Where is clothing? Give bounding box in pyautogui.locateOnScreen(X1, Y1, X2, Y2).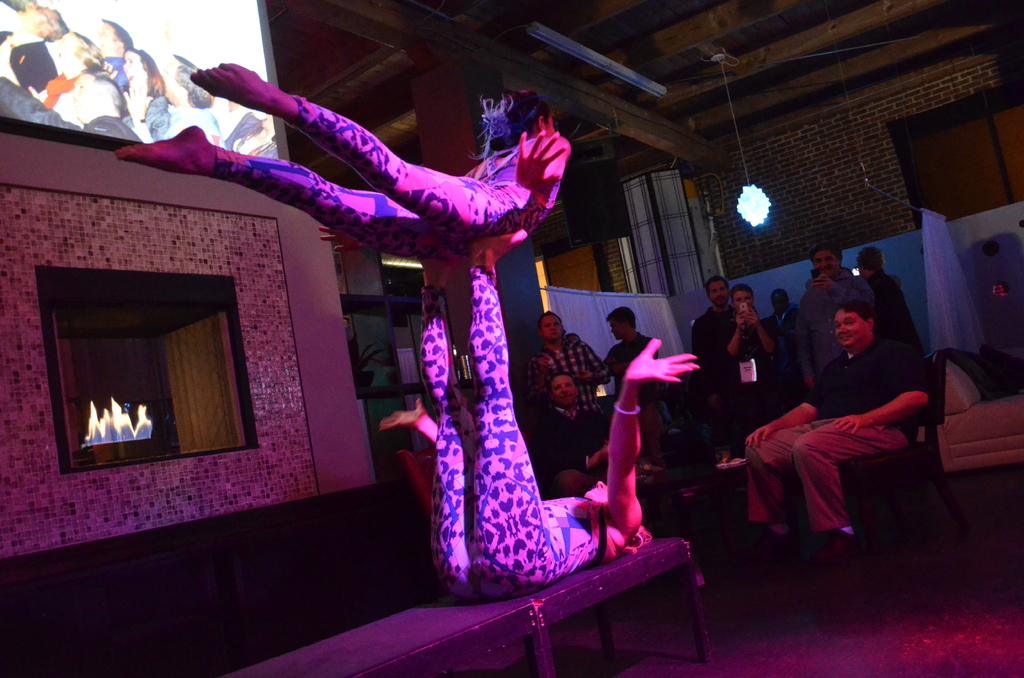
pyautogui.locateOnScreen(598, 332, 660, 389).
